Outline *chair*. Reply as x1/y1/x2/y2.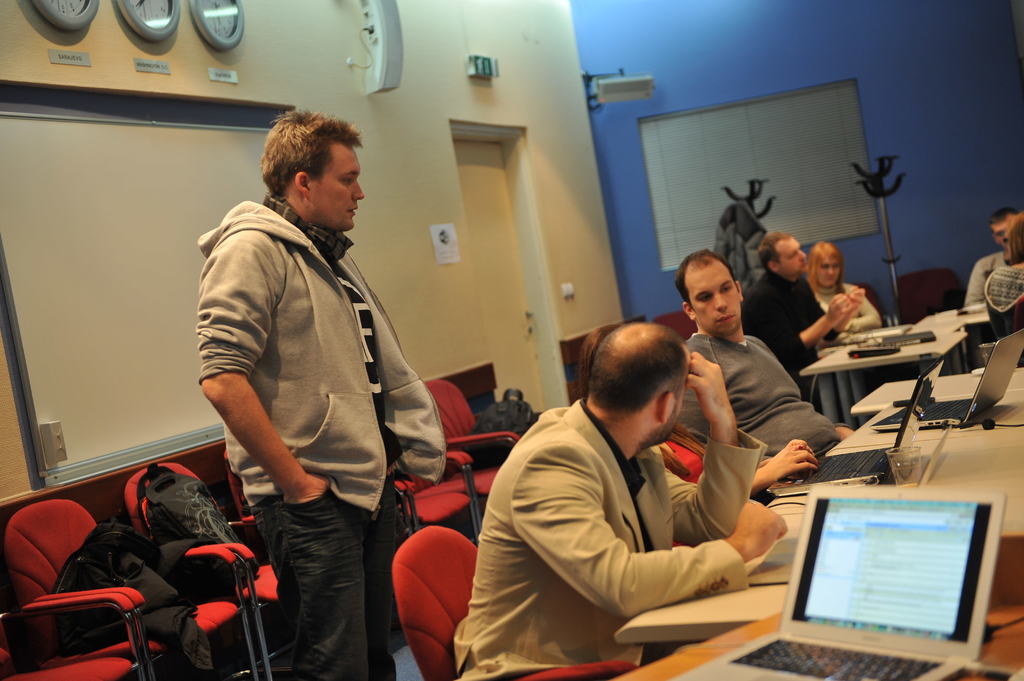
654/312/700/346.
